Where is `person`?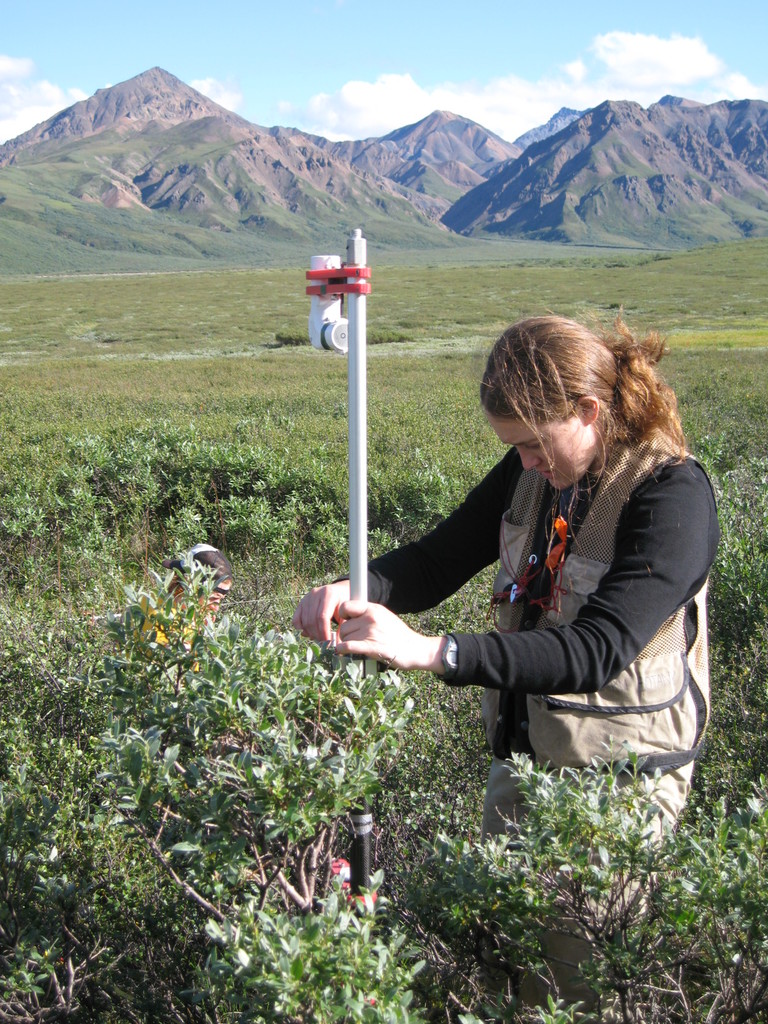
(286, 309, 721, 906).
